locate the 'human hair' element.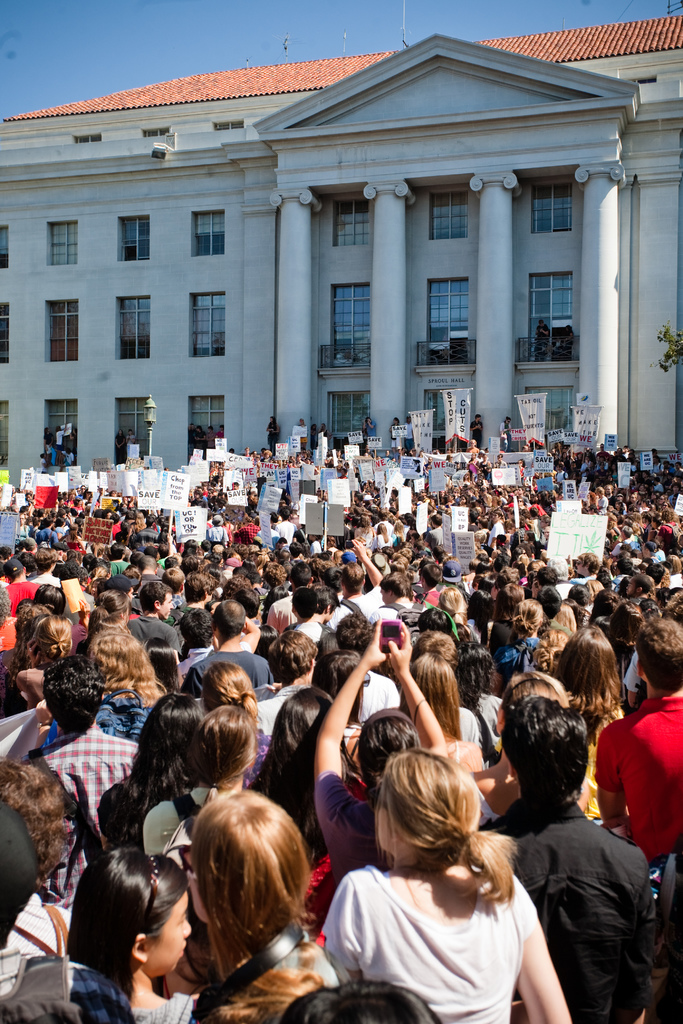
Element bbox: box=[456, 640, 497, 714].
